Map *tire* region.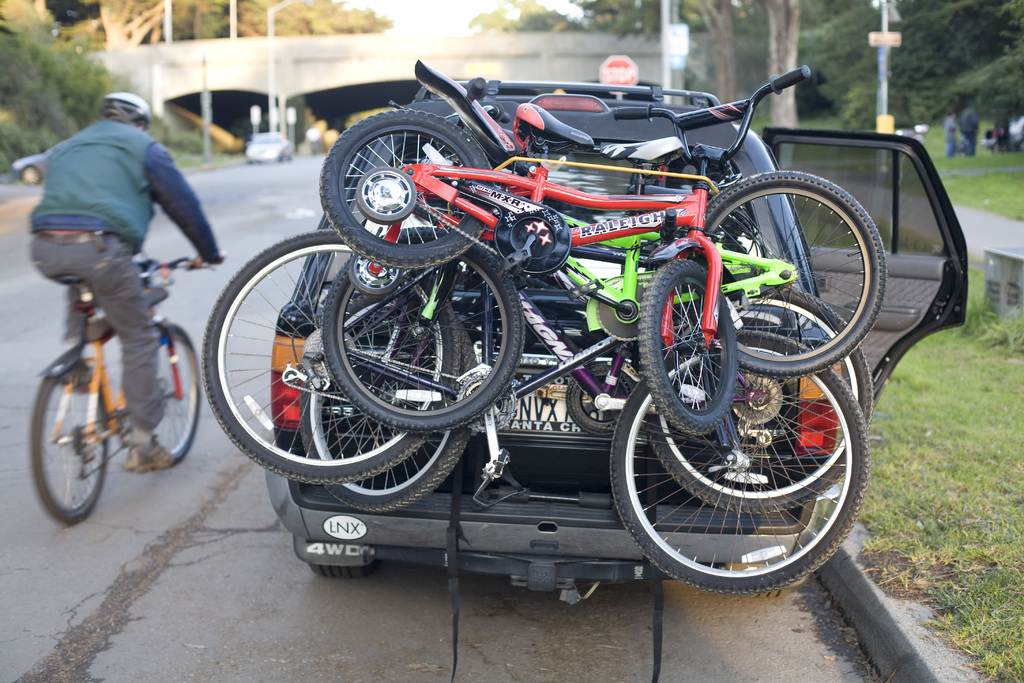
Mapped to crop(297, 267, 478, 512).
